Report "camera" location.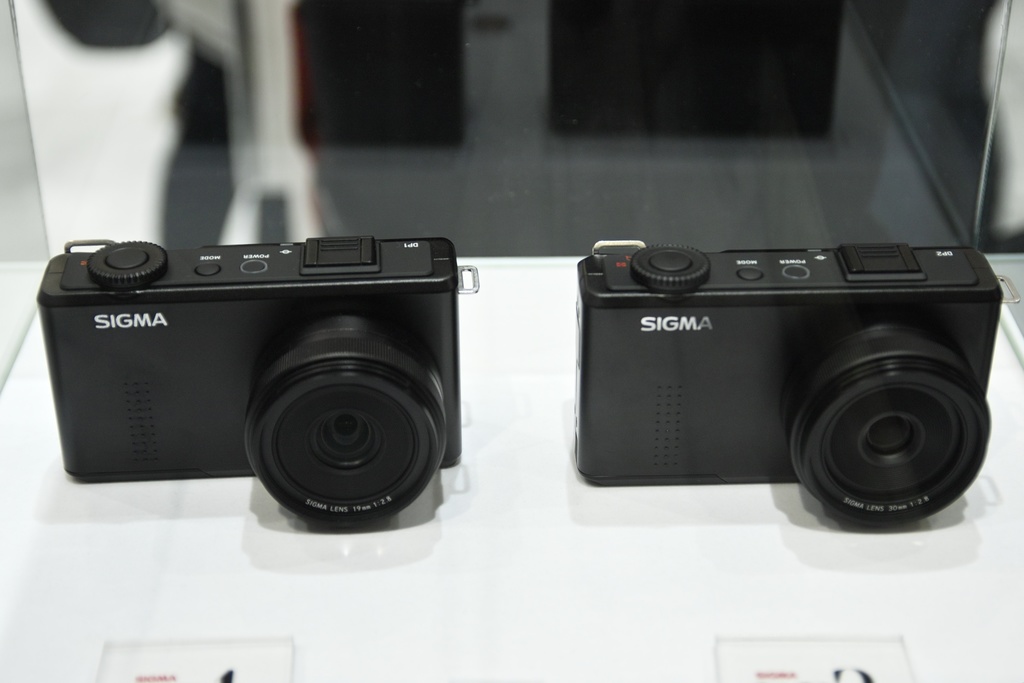
Report: region(571, 245, 1004, 525).
